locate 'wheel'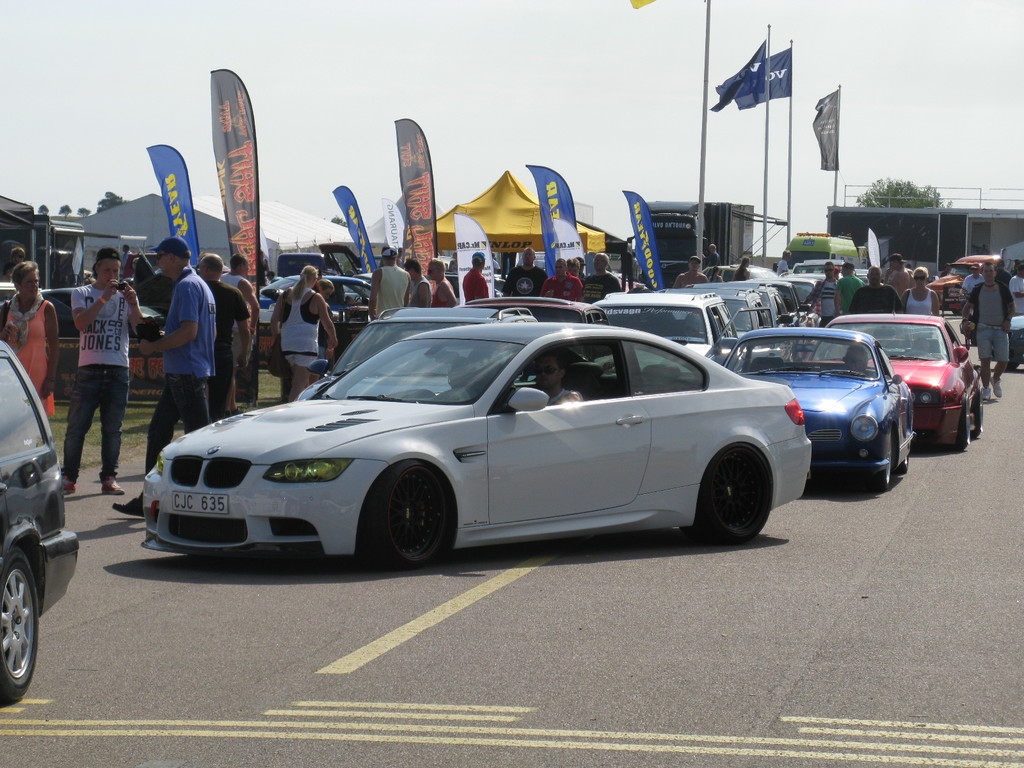
rect(0, 552, 38, 705)
